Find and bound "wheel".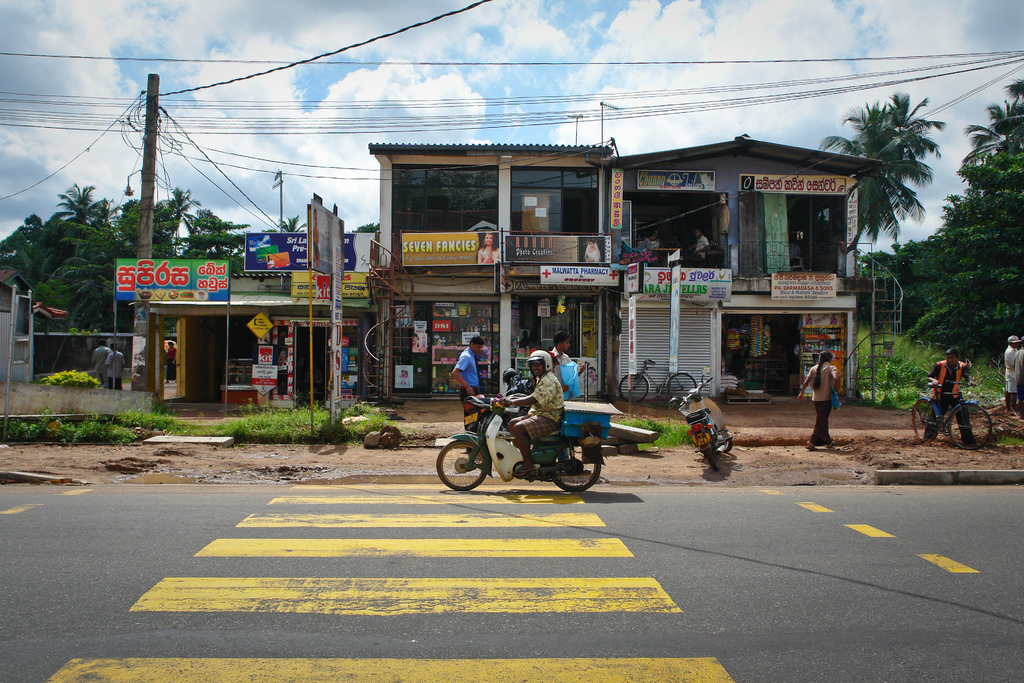
Bound: (left=668, top=373, right=696, bottom=398).
